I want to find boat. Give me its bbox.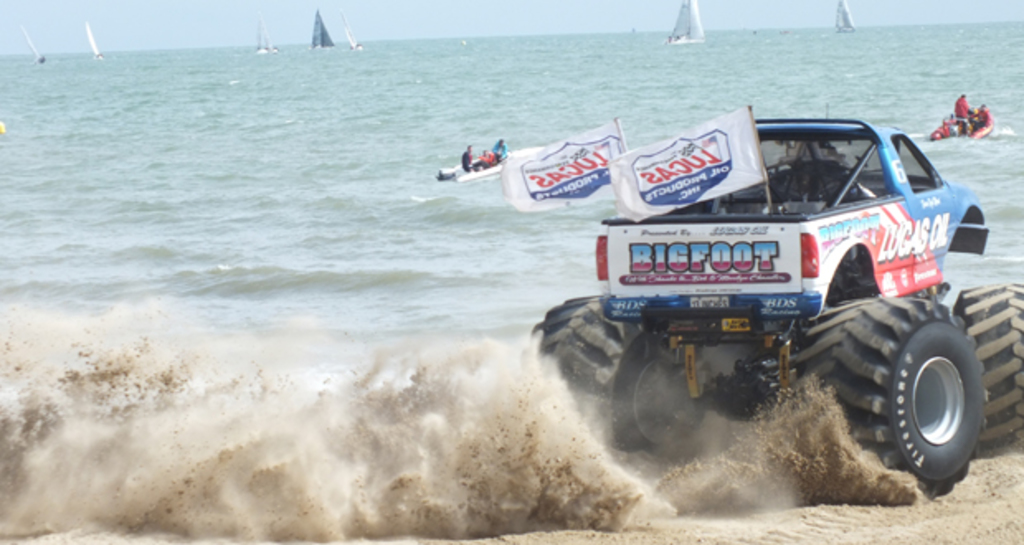
box(438, 129, 524, 178).
